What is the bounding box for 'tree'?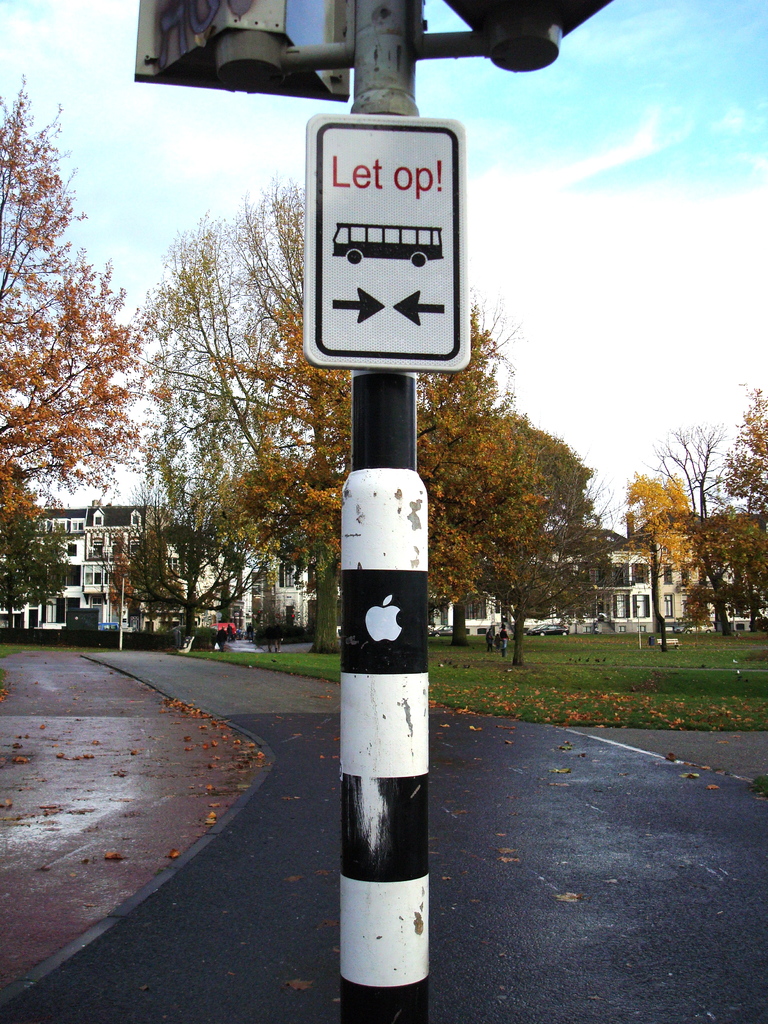
116:168:558:653.
